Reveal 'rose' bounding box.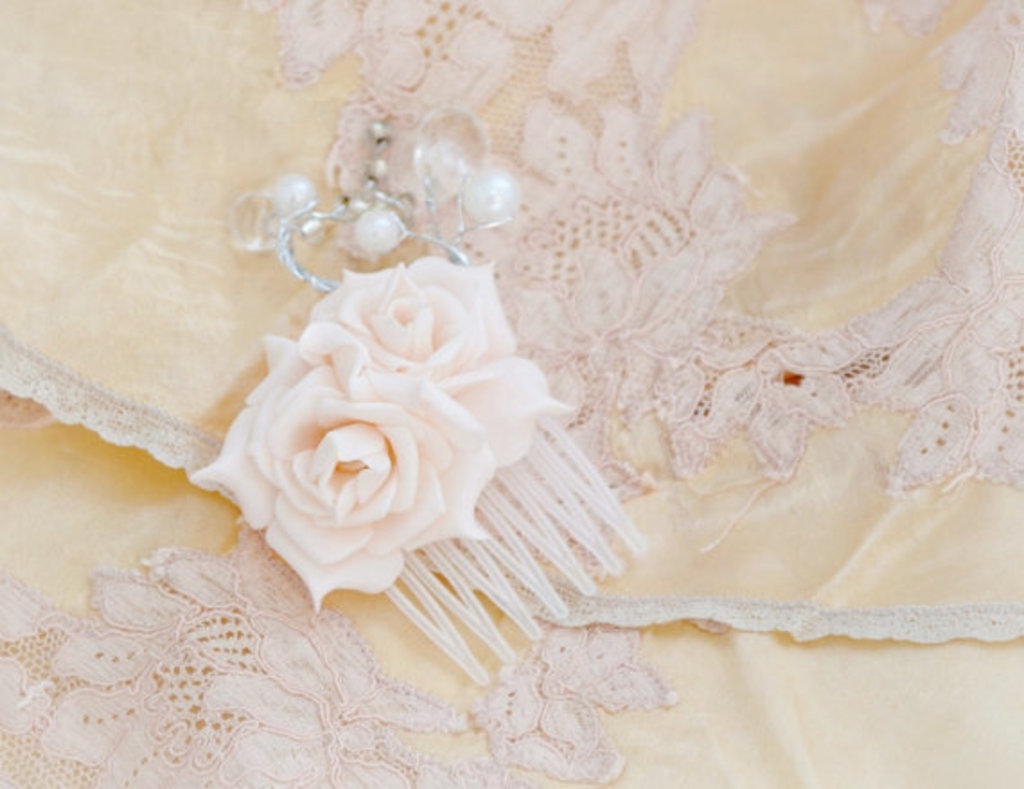
Revealed: {"left": 181, "top": 331, "right": 582, "bottom": 624}.
